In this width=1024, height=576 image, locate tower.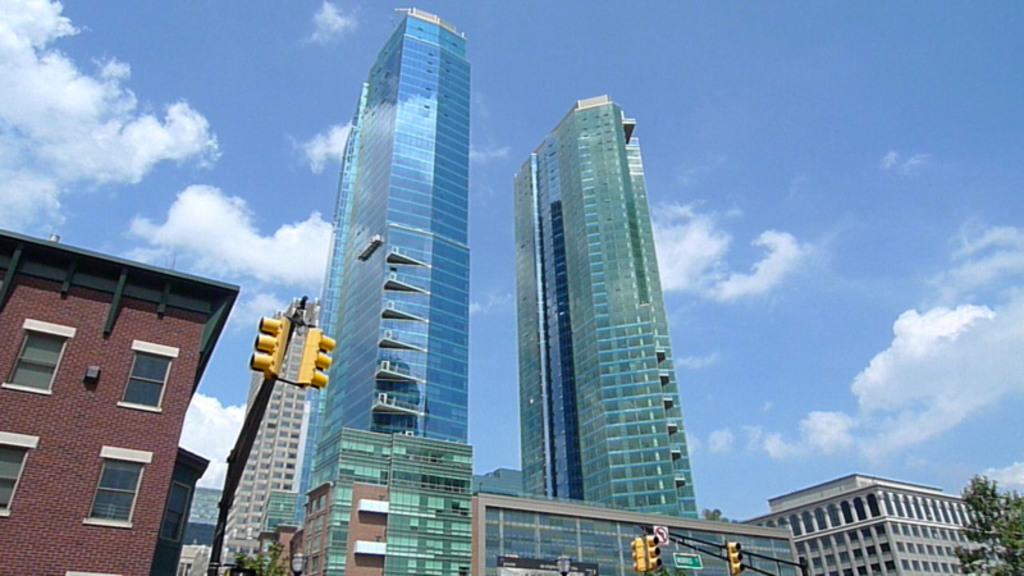
Bounding box: {"x1": 175, "y1": 477, "x2": 228, "y2": 575}.
